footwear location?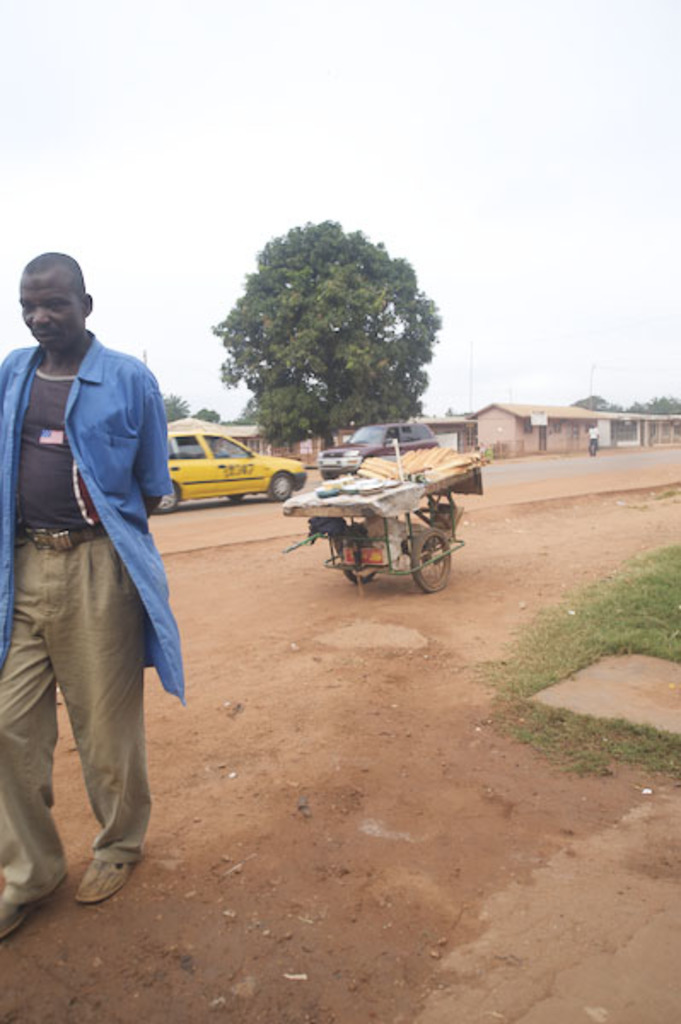
BBox(60, 835, 131, 910)
